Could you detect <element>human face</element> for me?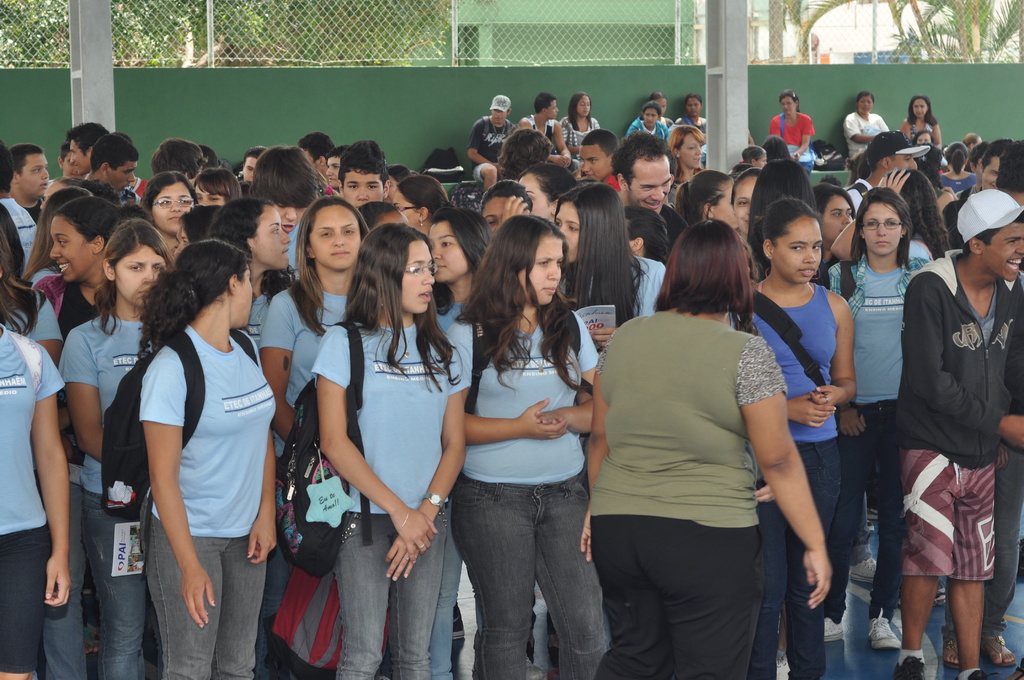
Detection result: <region>401, 239, 434, 315</region>.
